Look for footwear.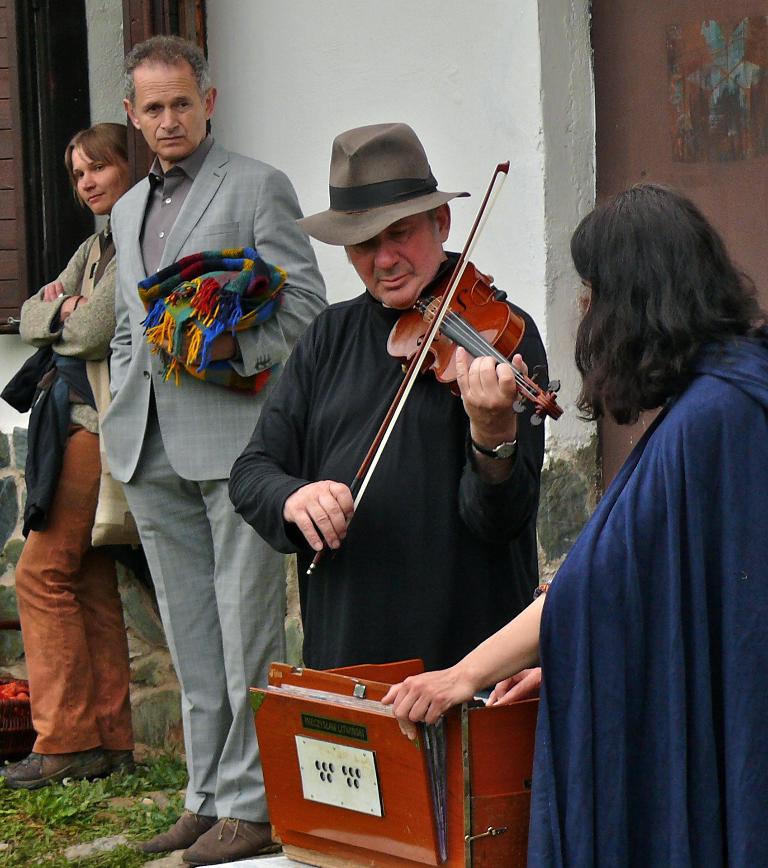
Found: <box>106,750,138,781</box>.
